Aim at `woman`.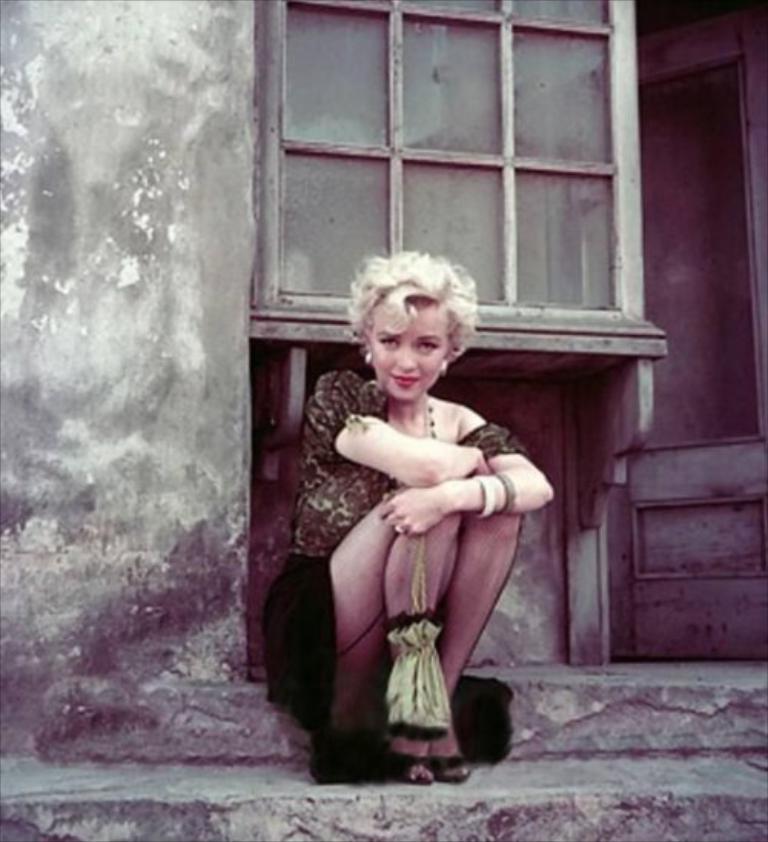
Aimed at box(307, 237, 536, 779).
